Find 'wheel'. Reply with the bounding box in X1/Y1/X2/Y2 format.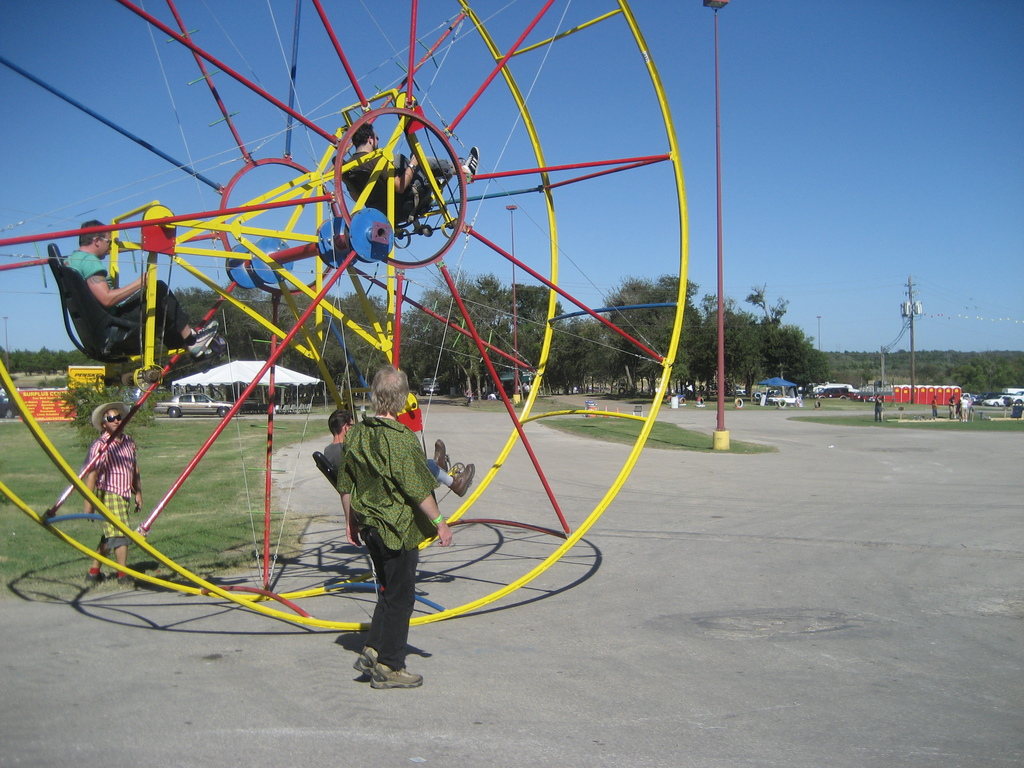
995/401/1000/406.
